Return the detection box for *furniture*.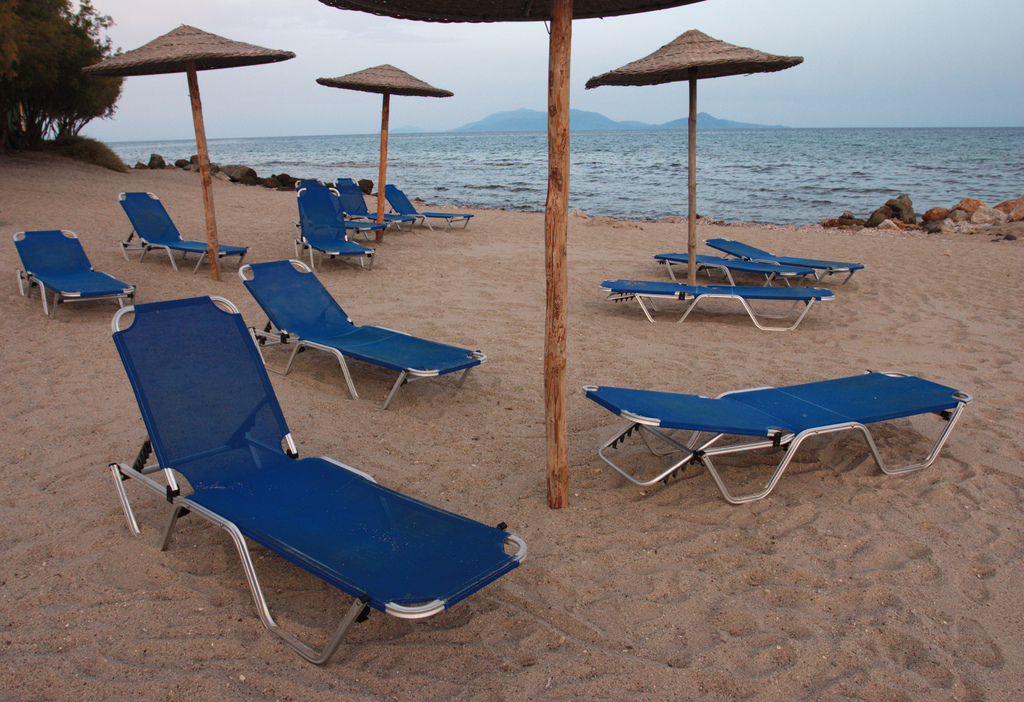
(left=118, top=190, right=252, bottom=273).
